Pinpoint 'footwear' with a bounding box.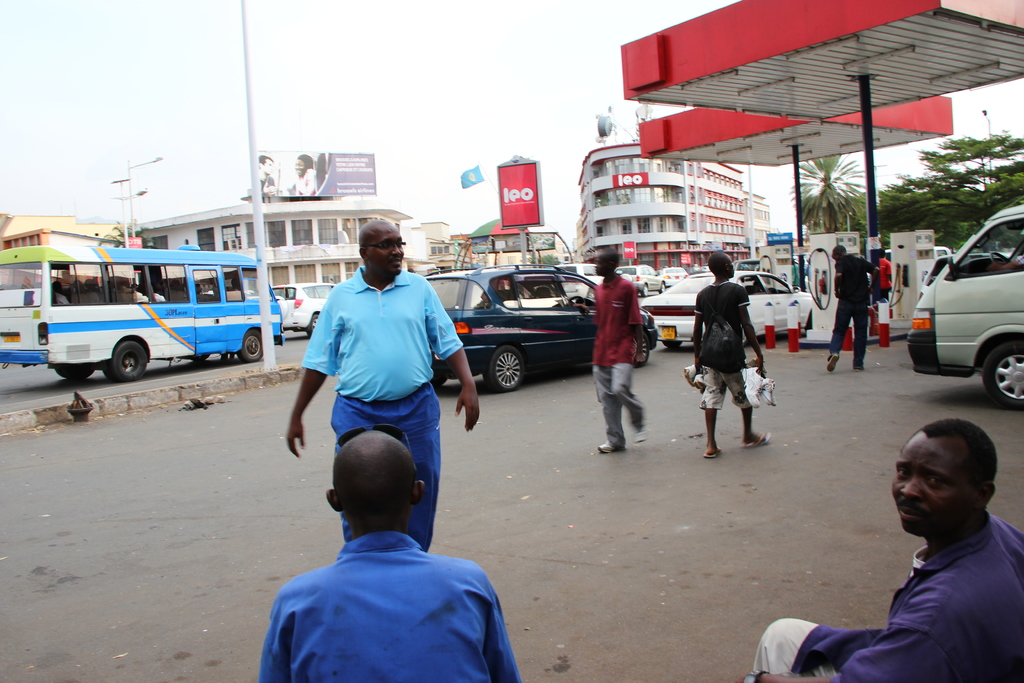
pyautogui.locateOnScreen(632, 418, 649, 445).
